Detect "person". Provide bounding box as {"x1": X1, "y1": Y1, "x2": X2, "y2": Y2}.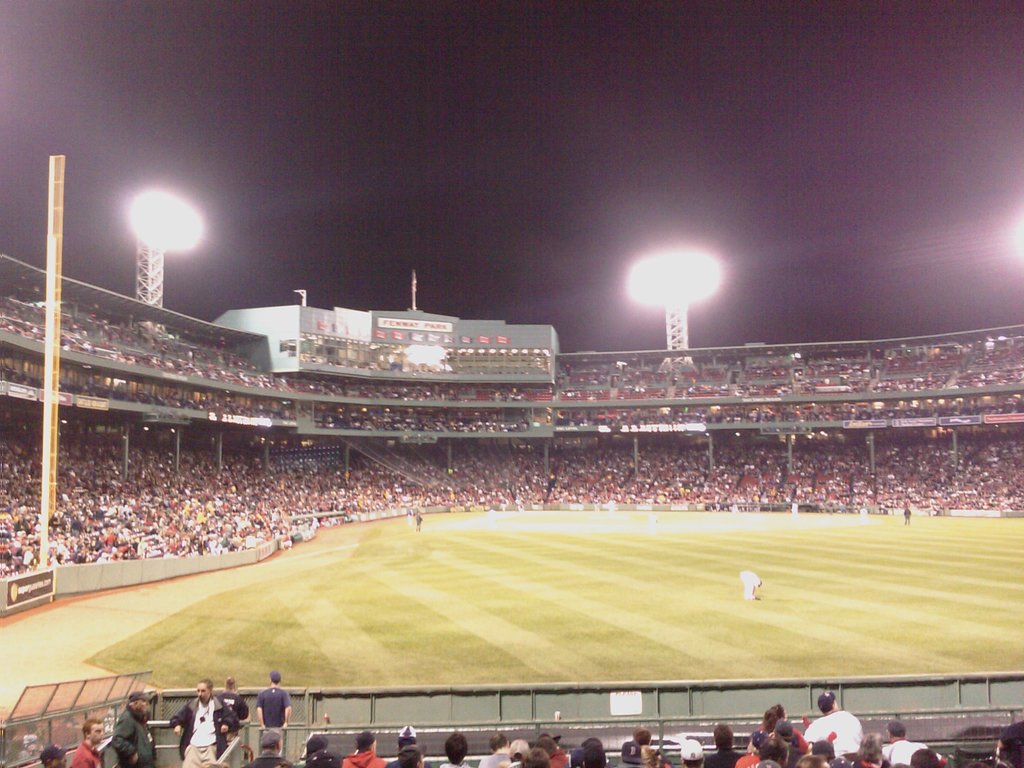
{"x1": 171, "y1": 677, "x2": 234, "y2": 767}.
